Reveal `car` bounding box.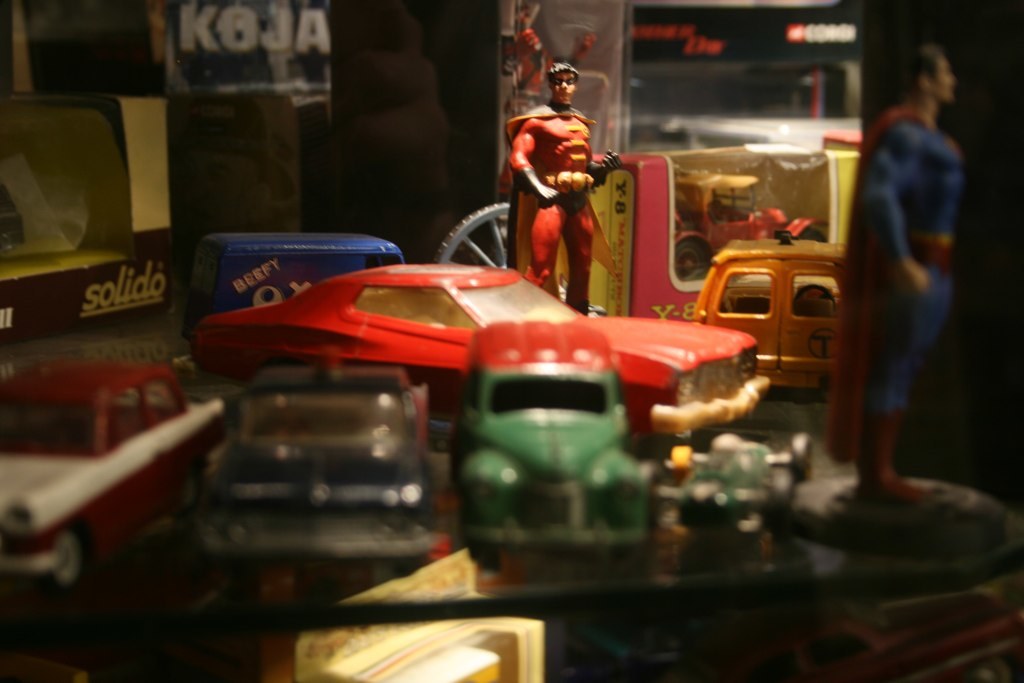
Revealed: left=0, top=356, right=230, bottom=602.
